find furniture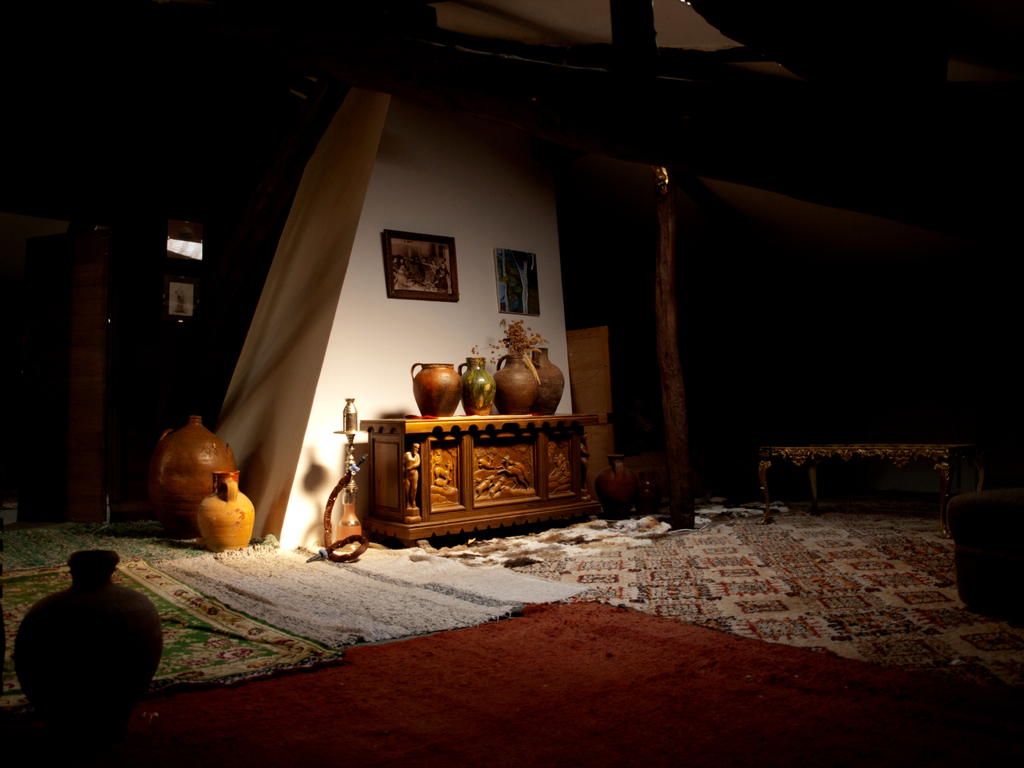
detection(765, 435, 987, 508)
